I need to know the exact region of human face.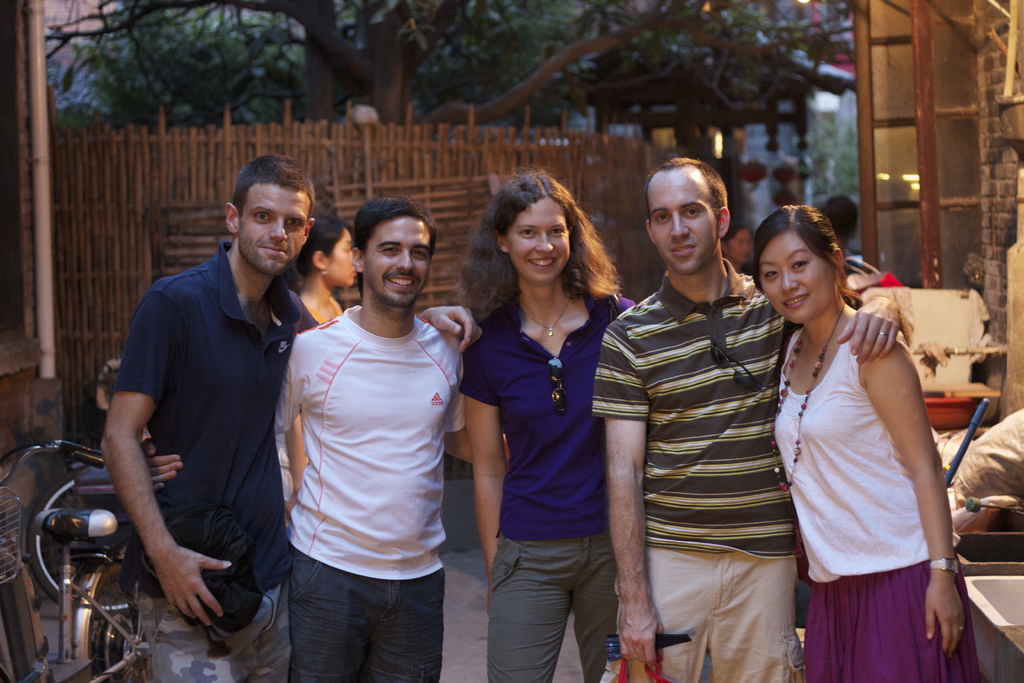
Region: <box>359,215,430,304</box>.
